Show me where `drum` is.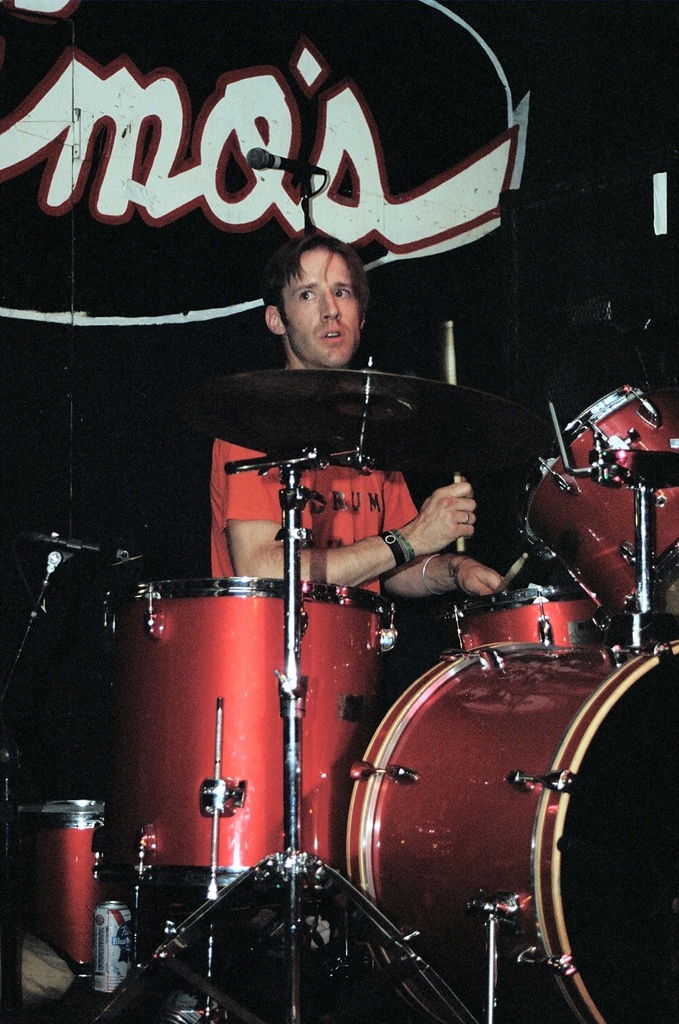
`drum` is at (left=348, top=640, right=678, bottom=1023).
